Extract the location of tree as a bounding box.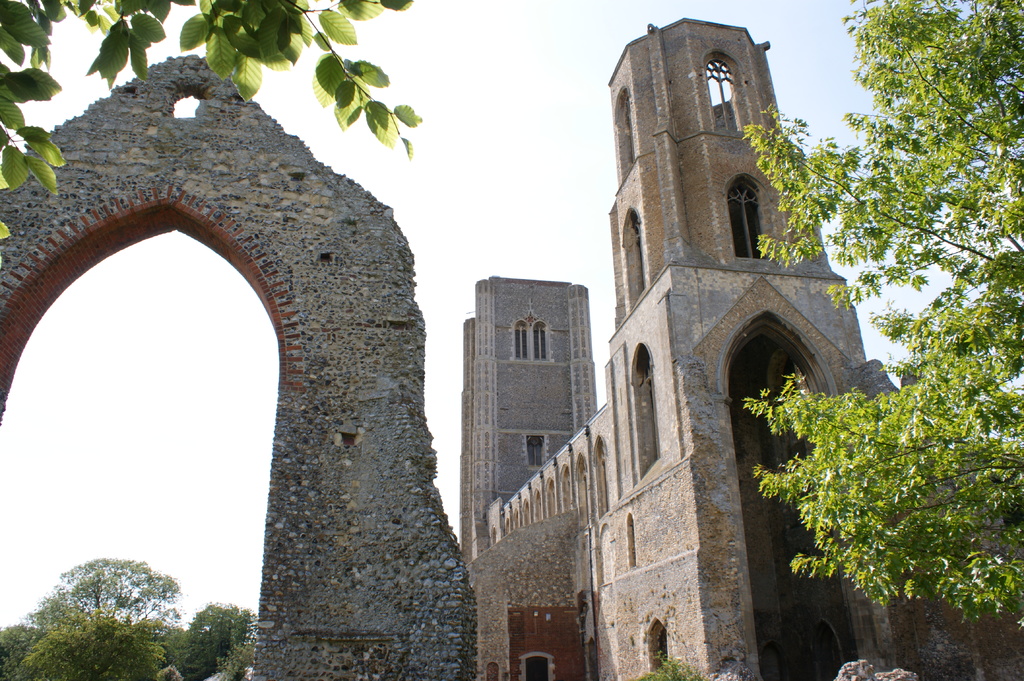
(731, 0, 1023, 674).
